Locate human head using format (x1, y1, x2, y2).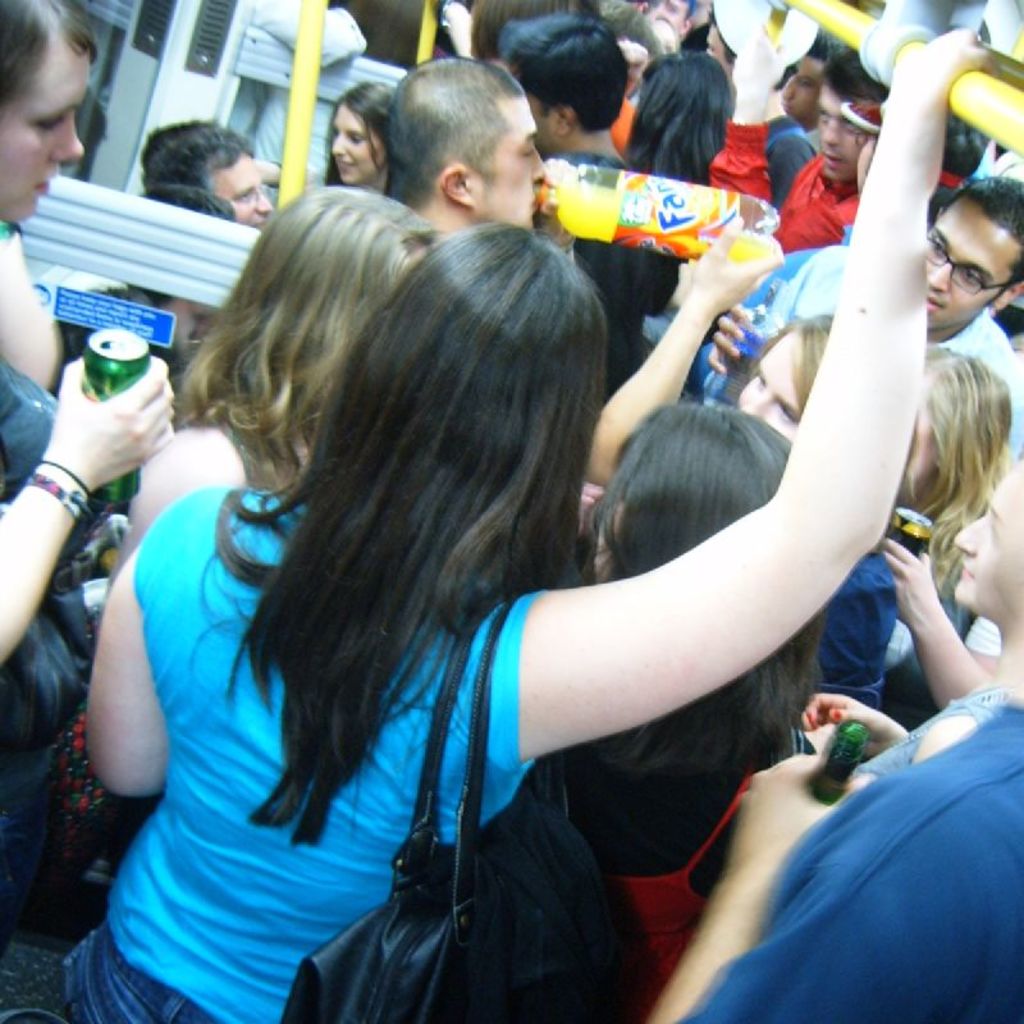
(320, 81, 385, 186).
